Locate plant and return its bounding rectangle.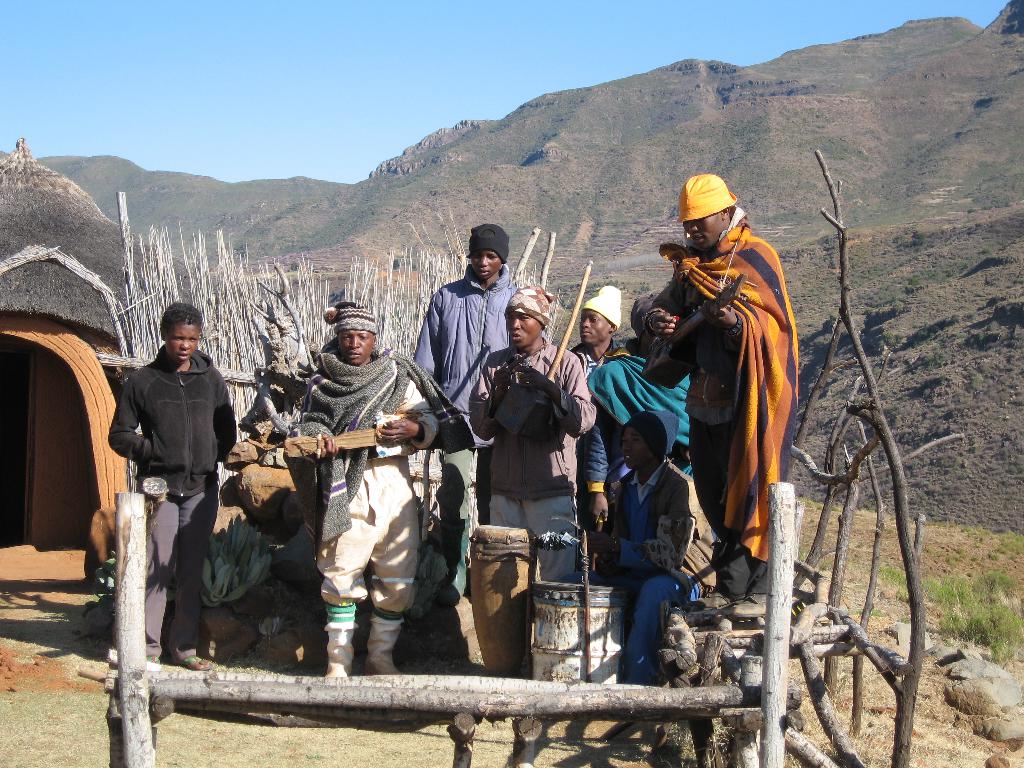
[875,557,915,632].
